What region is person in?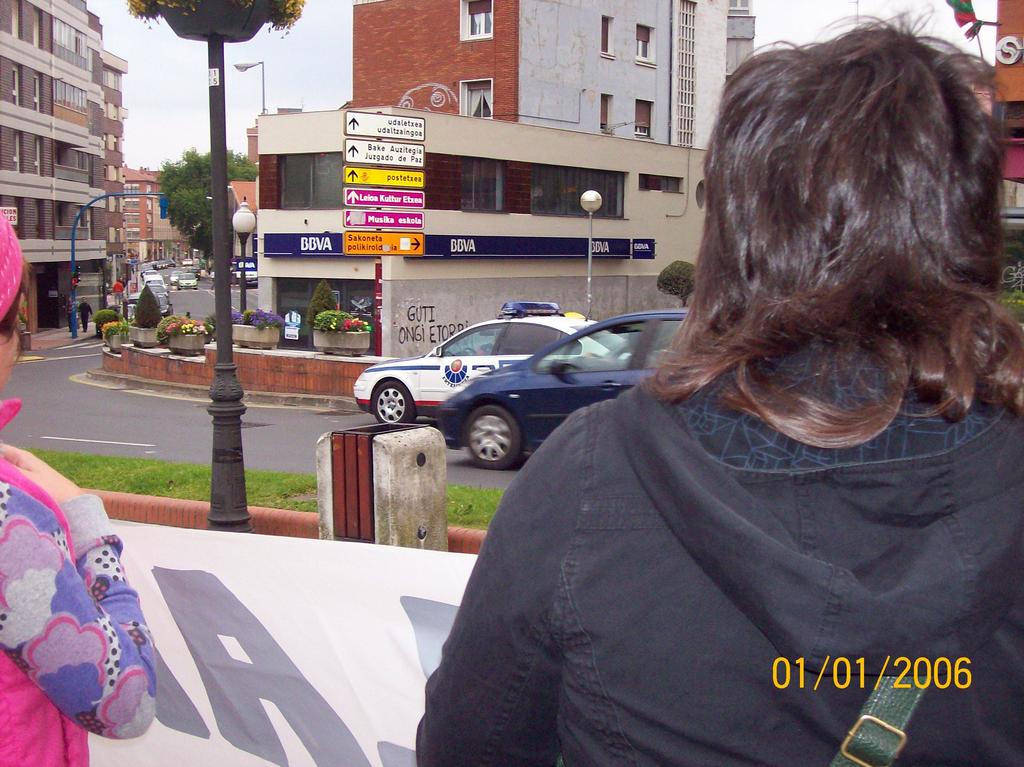
0 209 156 766.
